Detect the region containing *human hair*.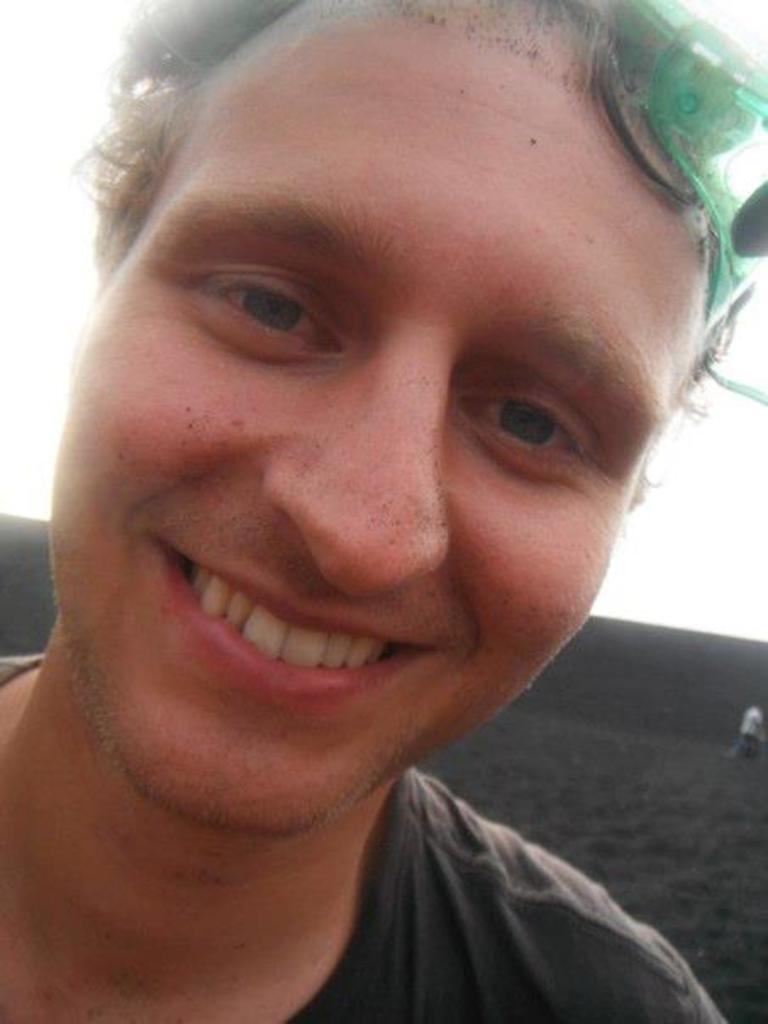
[x1=56, y1=0, x2=748, y2=412].
